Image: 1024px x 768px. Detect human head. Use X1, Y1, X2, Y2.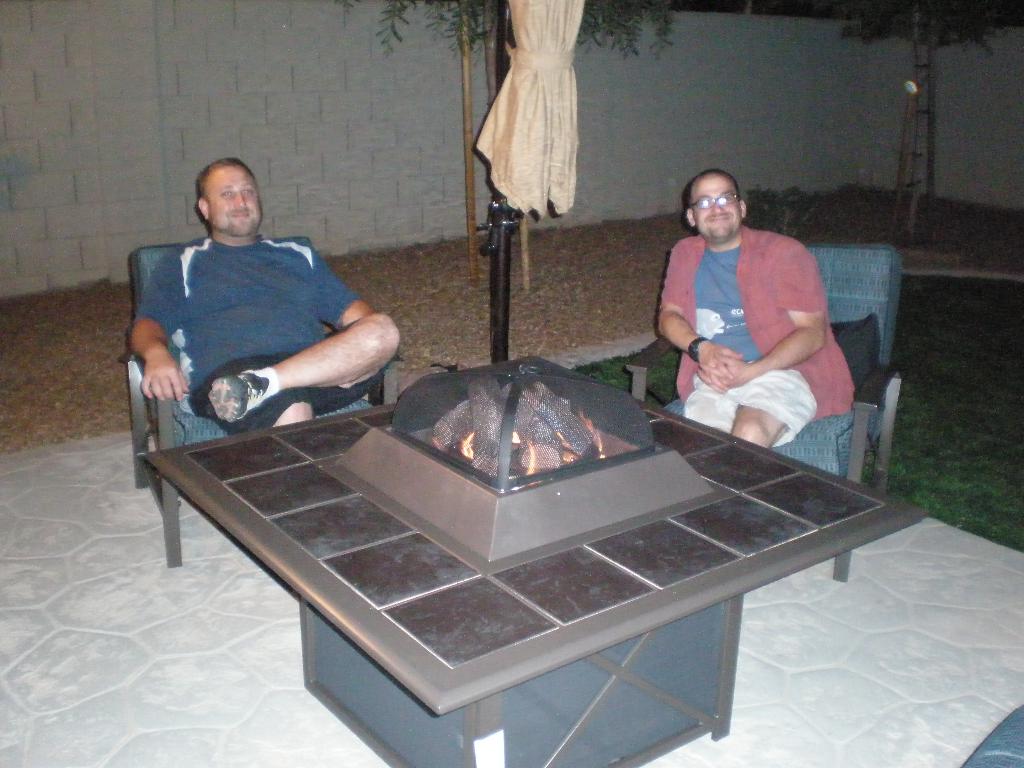
682, 164, 762, 243.
